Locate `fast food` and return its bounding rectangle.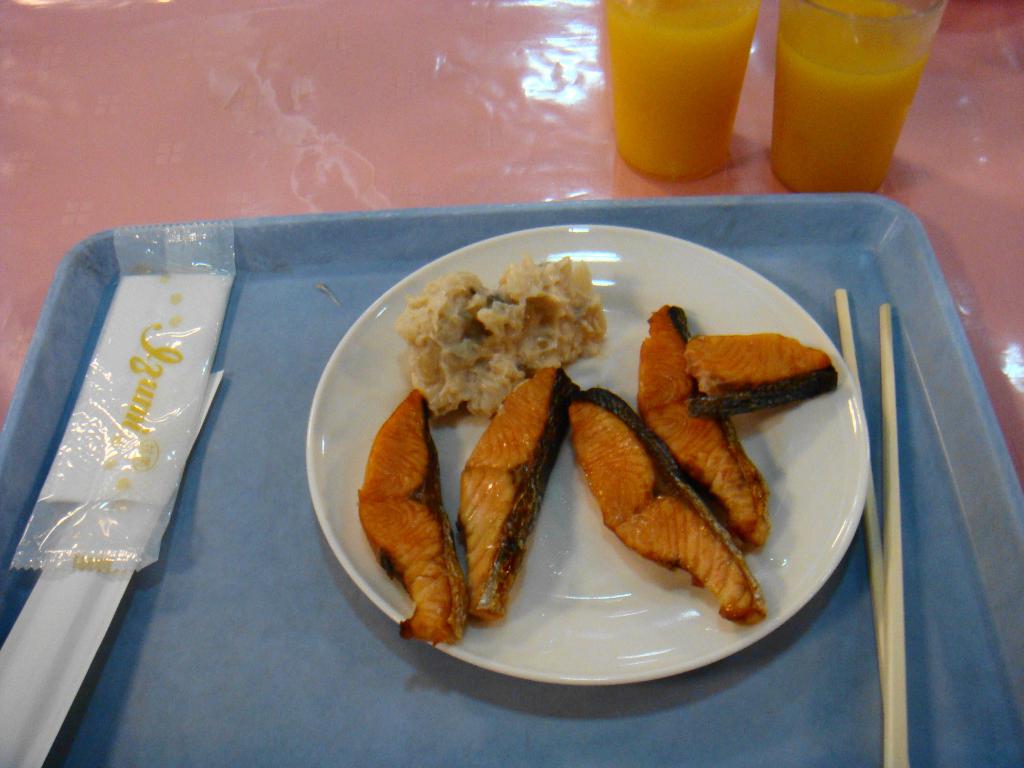
x1=358, y1=388, x2=473, y2=650.
